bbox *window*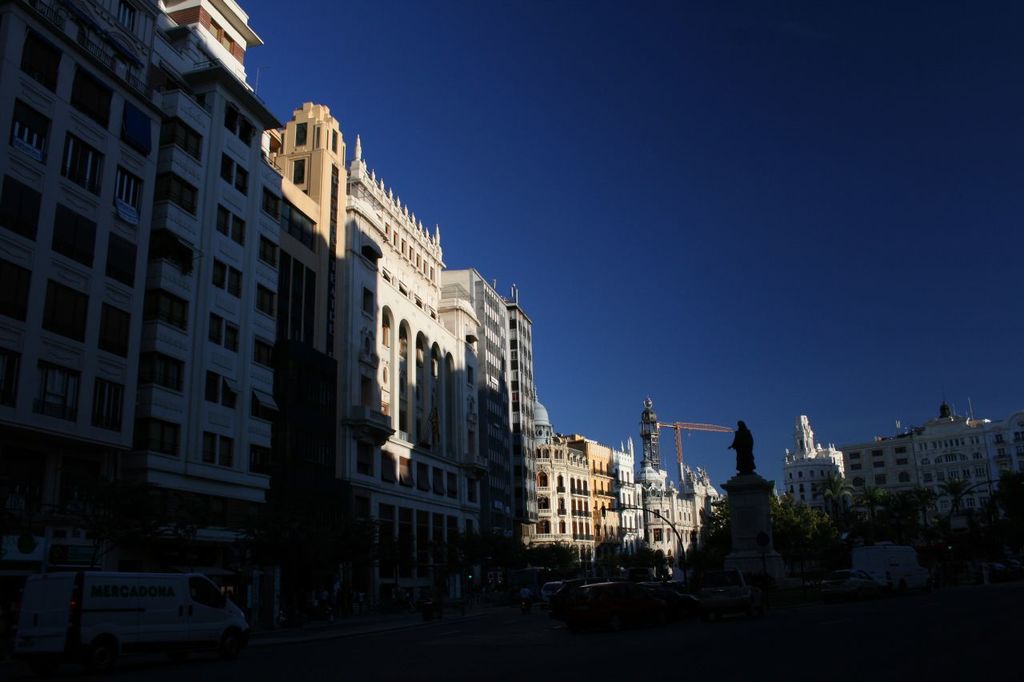
<box>111,166,147,227</box>
